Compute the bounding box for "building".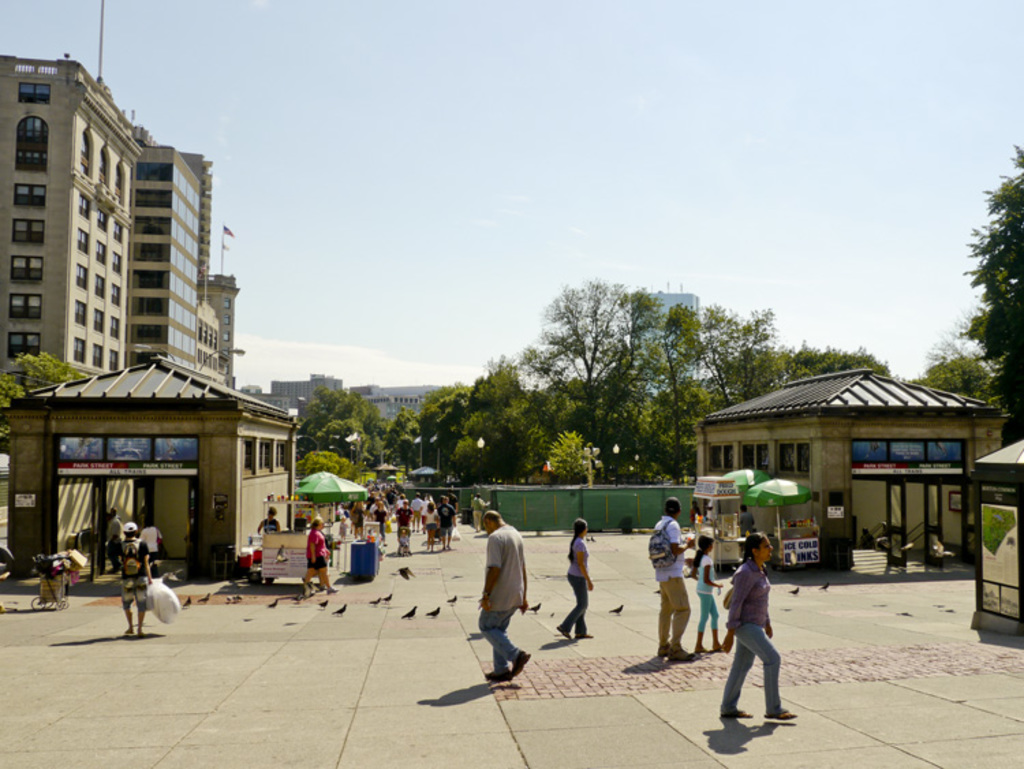
<region>976, 437, 1023, 641</region>.
